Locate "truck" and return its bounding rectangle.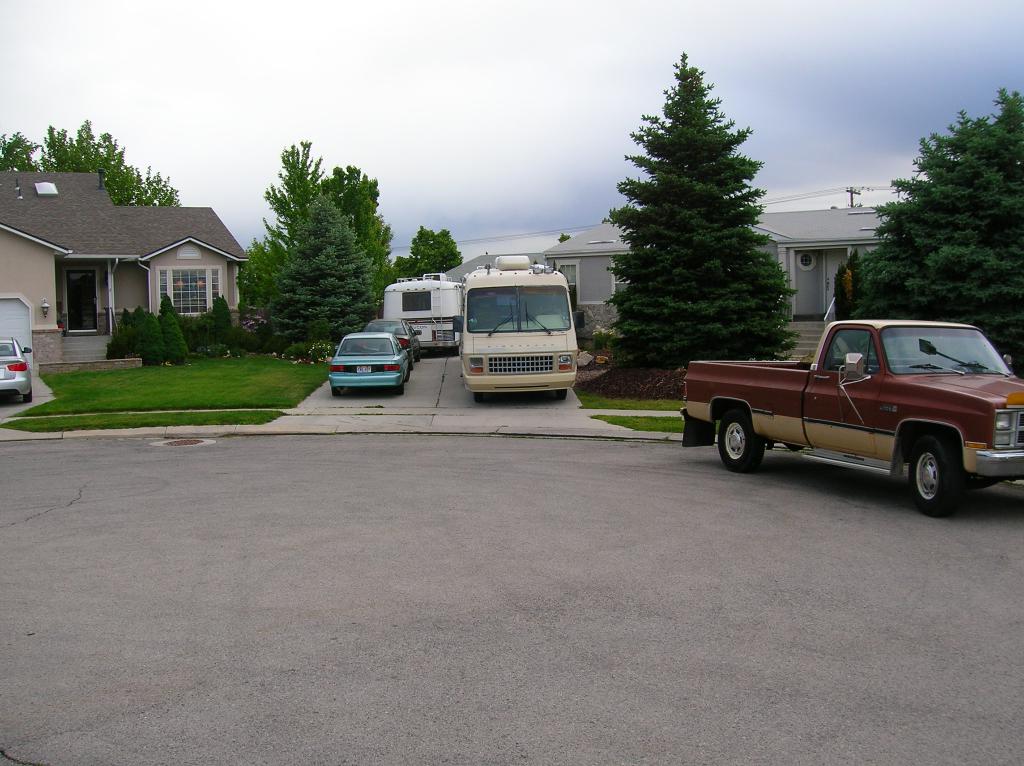
<box>460,255,584,399</box>.
